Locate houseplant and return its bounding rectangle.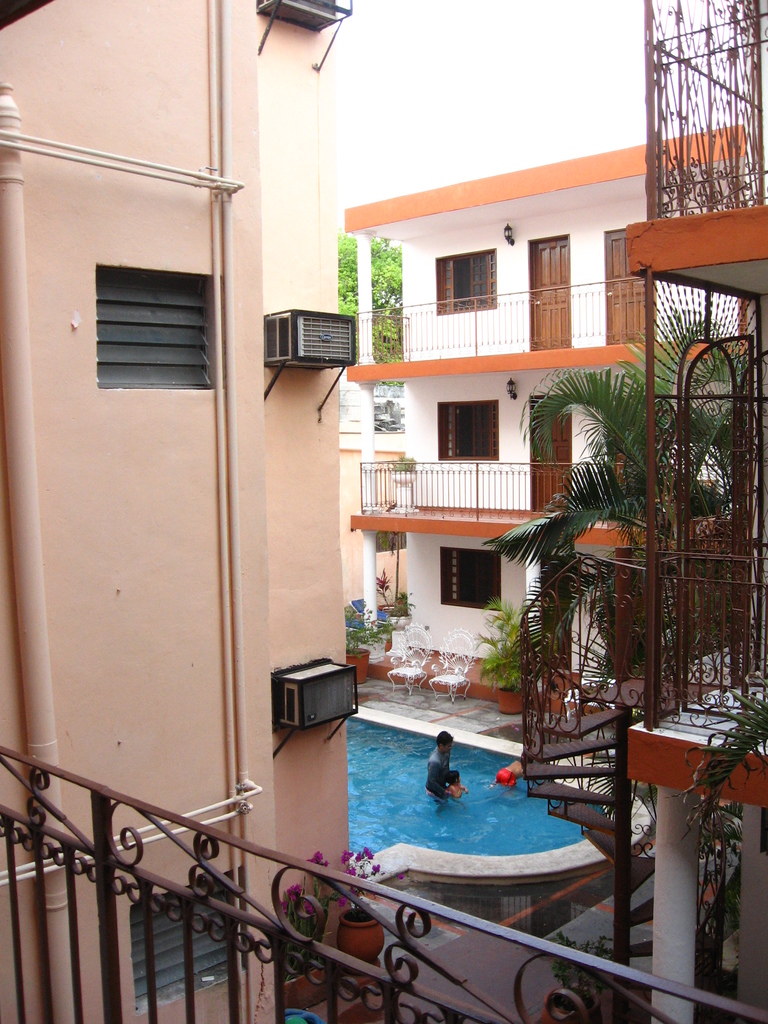
[540, 930, 622, 1023].
